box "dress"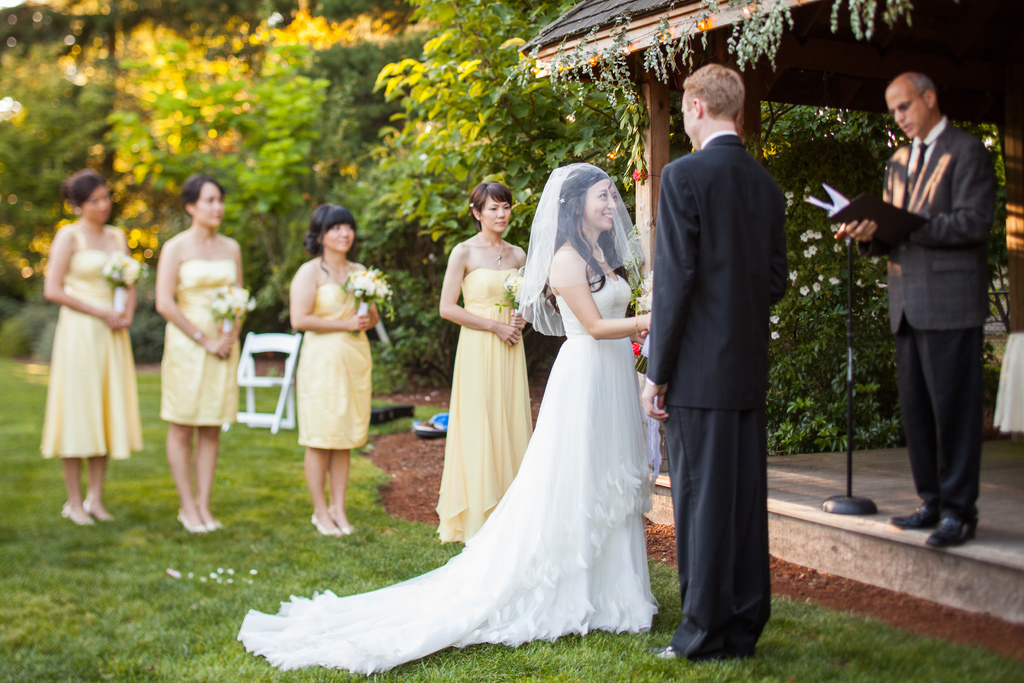
region(295, 283, 372, 451)
